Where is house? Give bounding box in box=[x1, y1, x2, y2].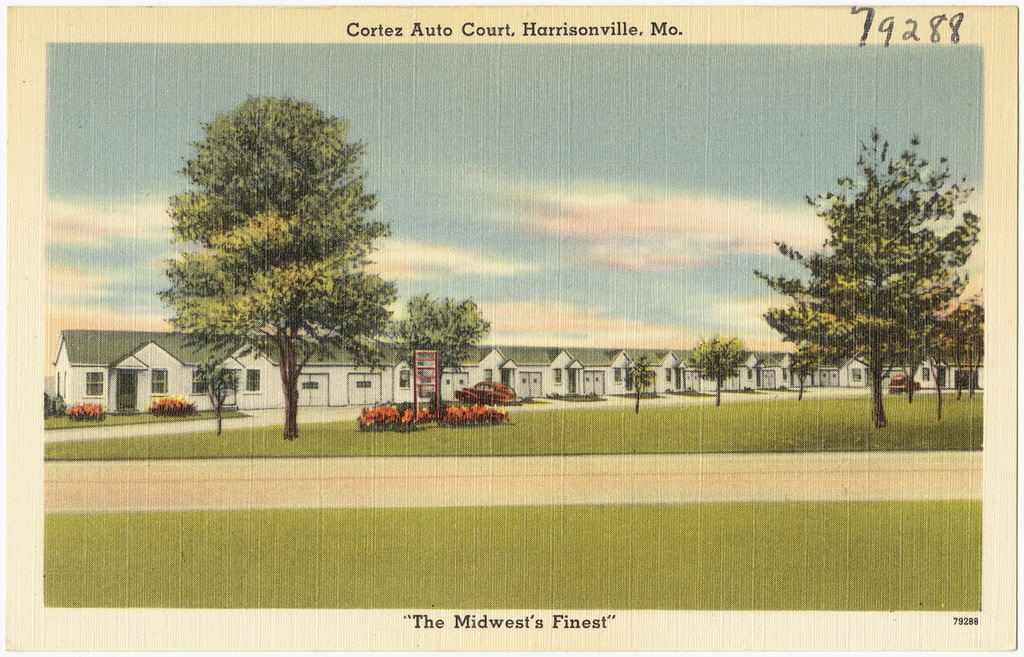
box=[551, 346, 601, 400].
